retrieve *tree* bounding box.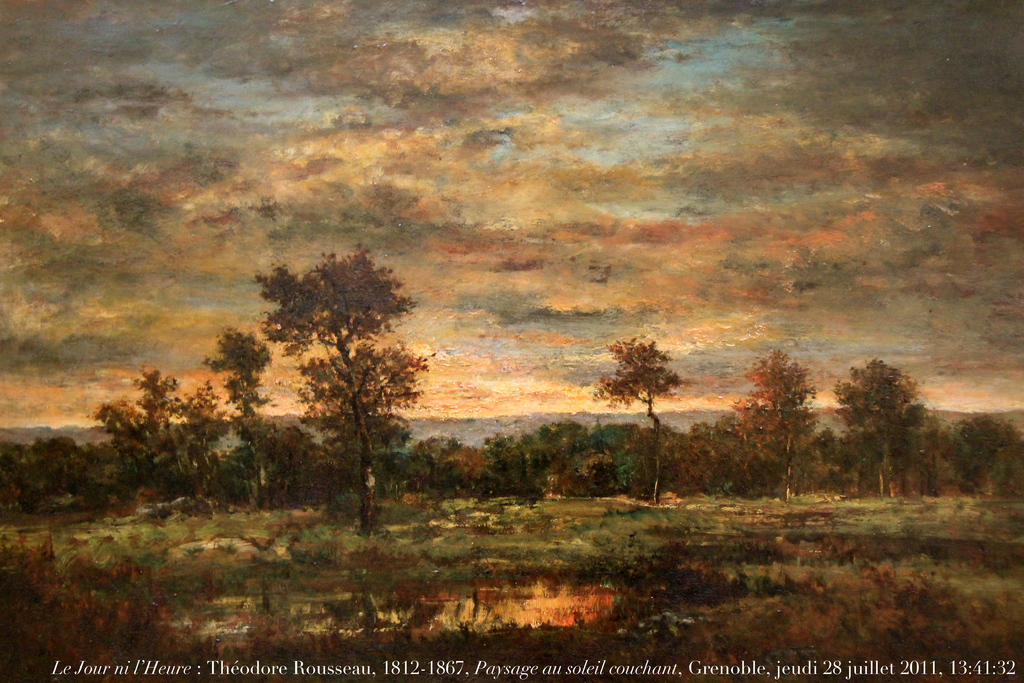
Bounding box: box=[612, 322, 691, 425].
